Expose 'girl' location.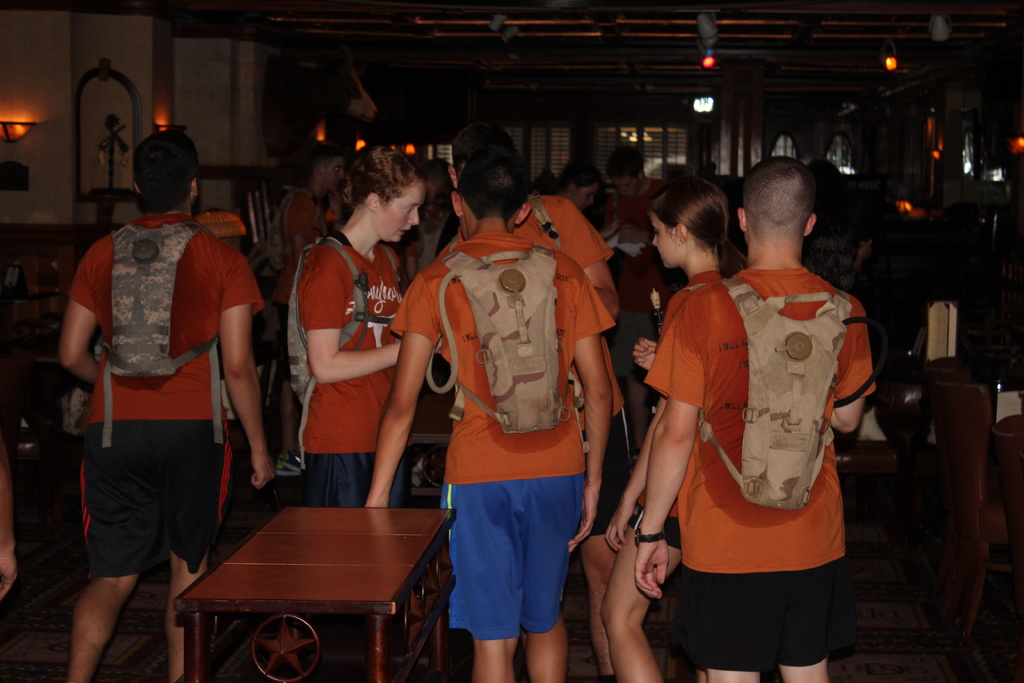
Exposed at locate(297, 138, 429, 503).
